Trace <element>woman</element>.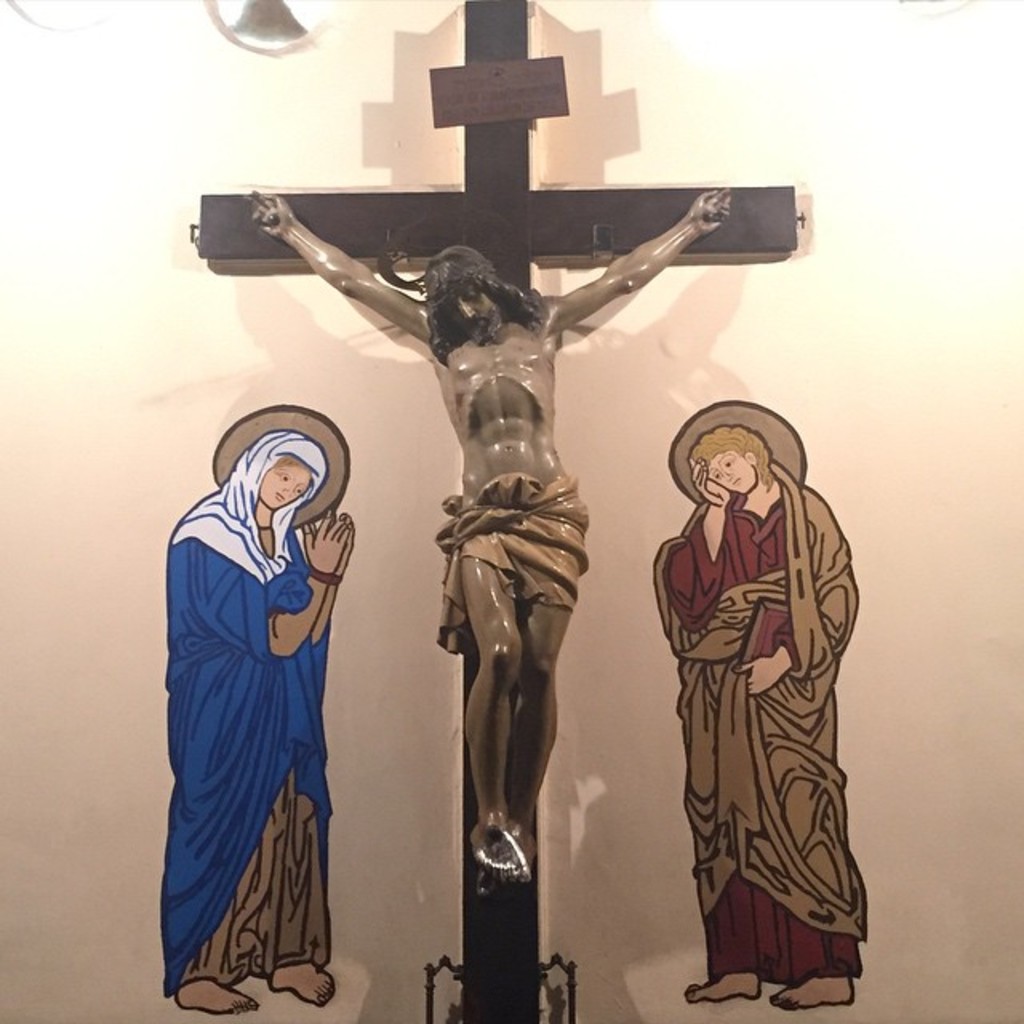
Traced to bbox=(154, 365, 378, 1013).
